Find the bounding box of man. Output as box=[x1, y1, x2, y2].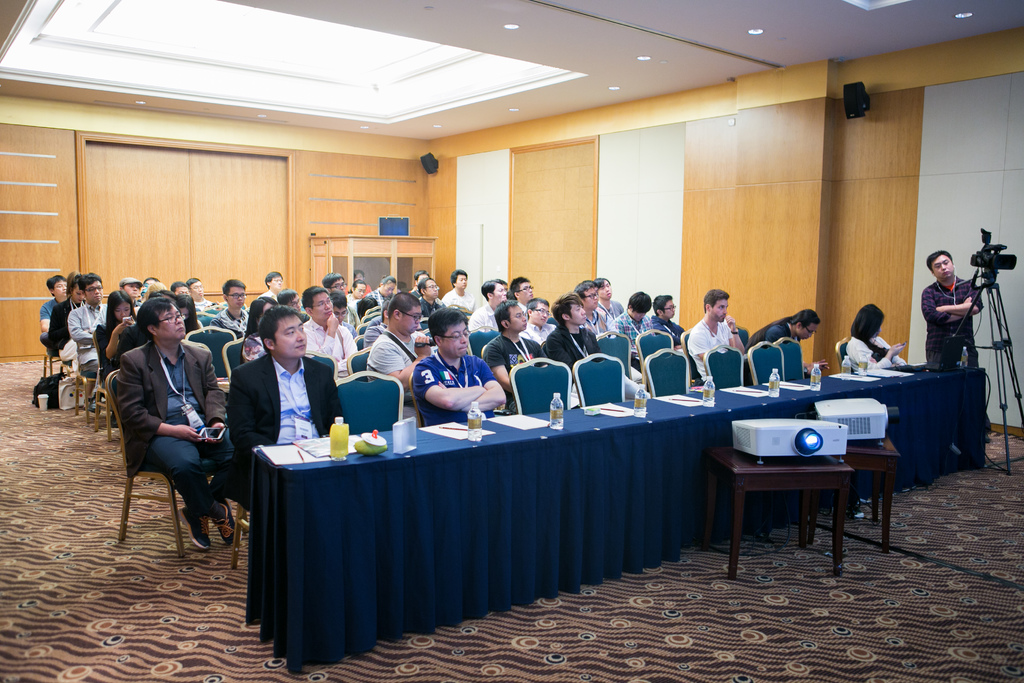
box=[686, 286, 750, 368].
